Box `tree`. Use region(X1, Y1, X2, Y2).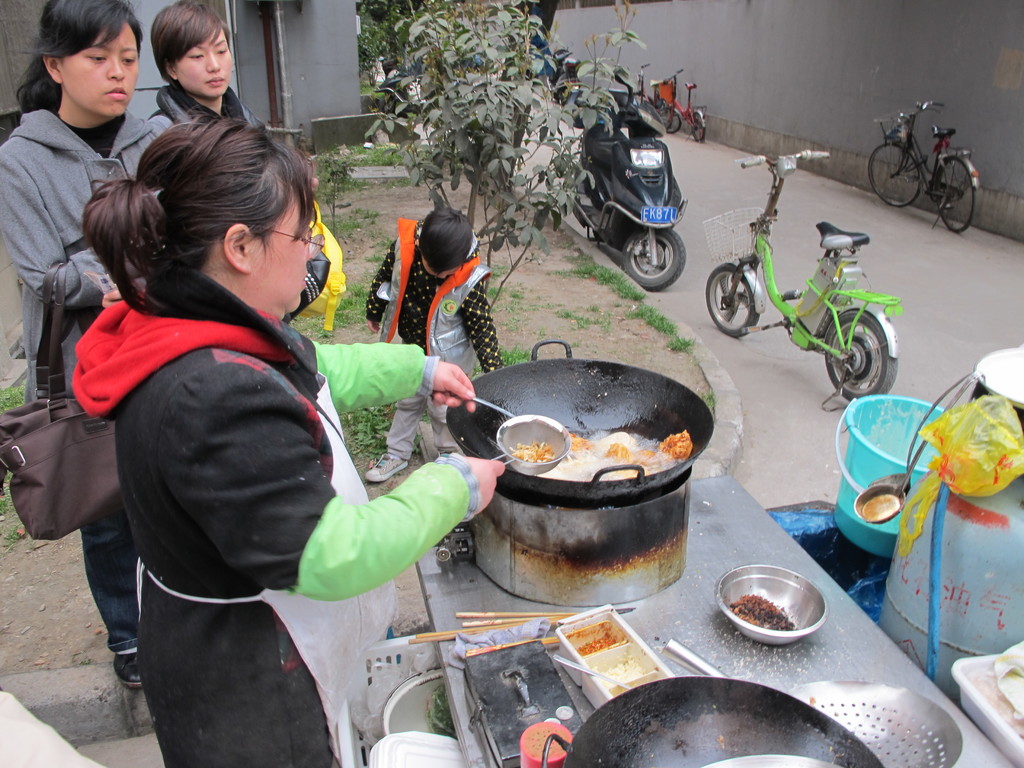
region(343, 0, 653, 340).
